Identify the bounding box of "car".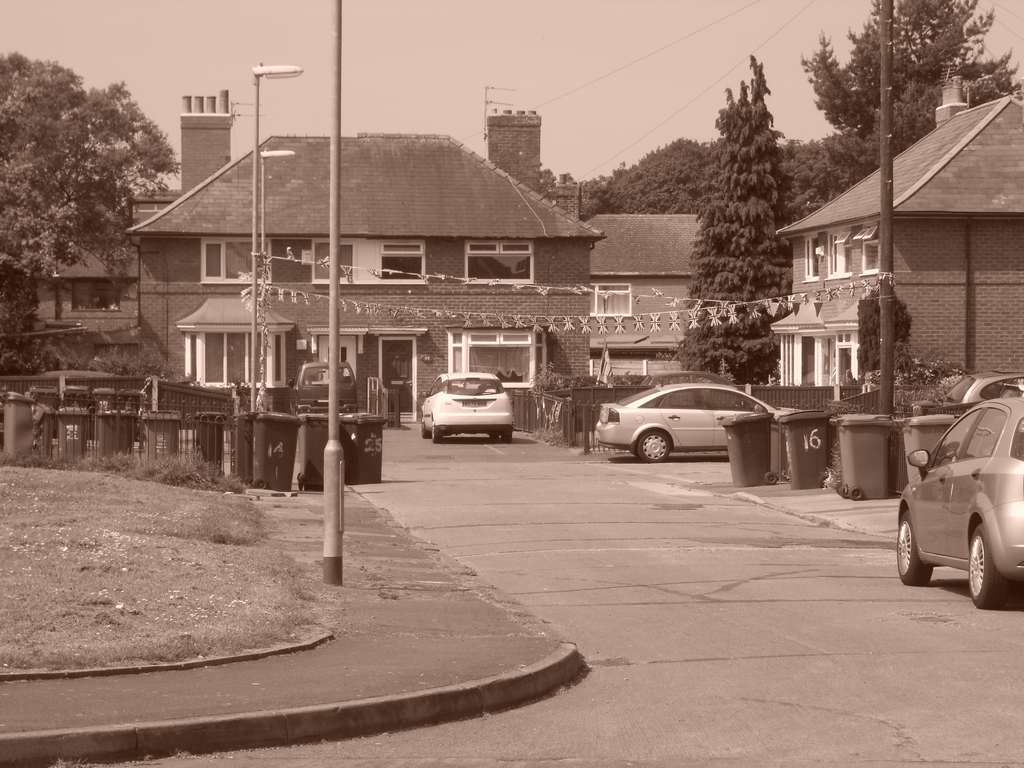
box=[285, 359, 358, 410].
